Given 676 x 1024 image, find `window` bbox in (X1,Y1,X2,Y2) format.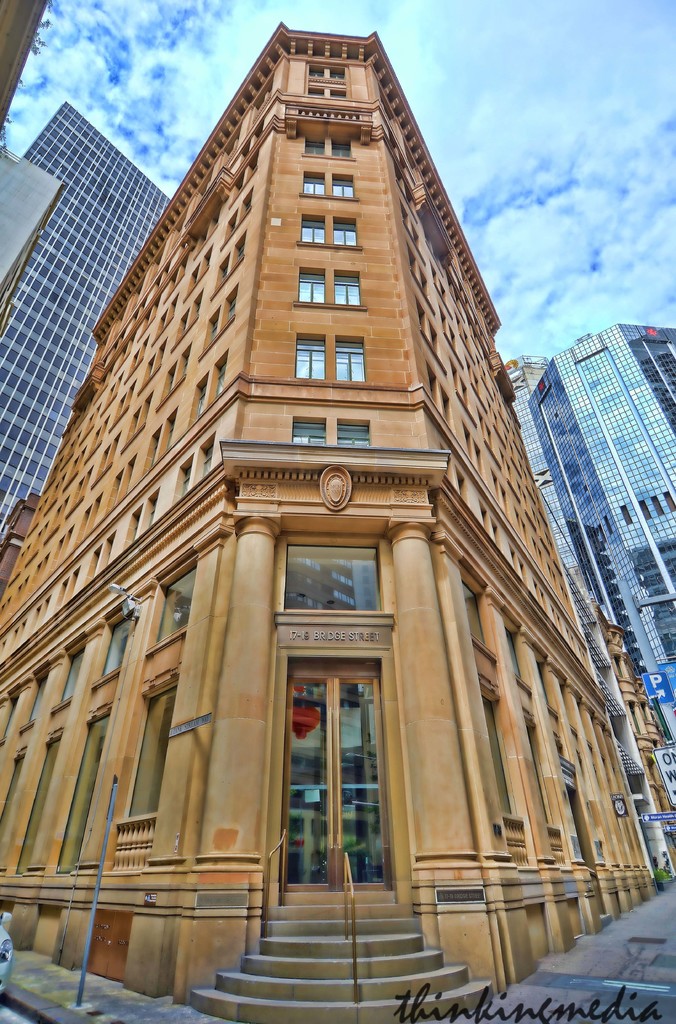
(288,333,367,382).
